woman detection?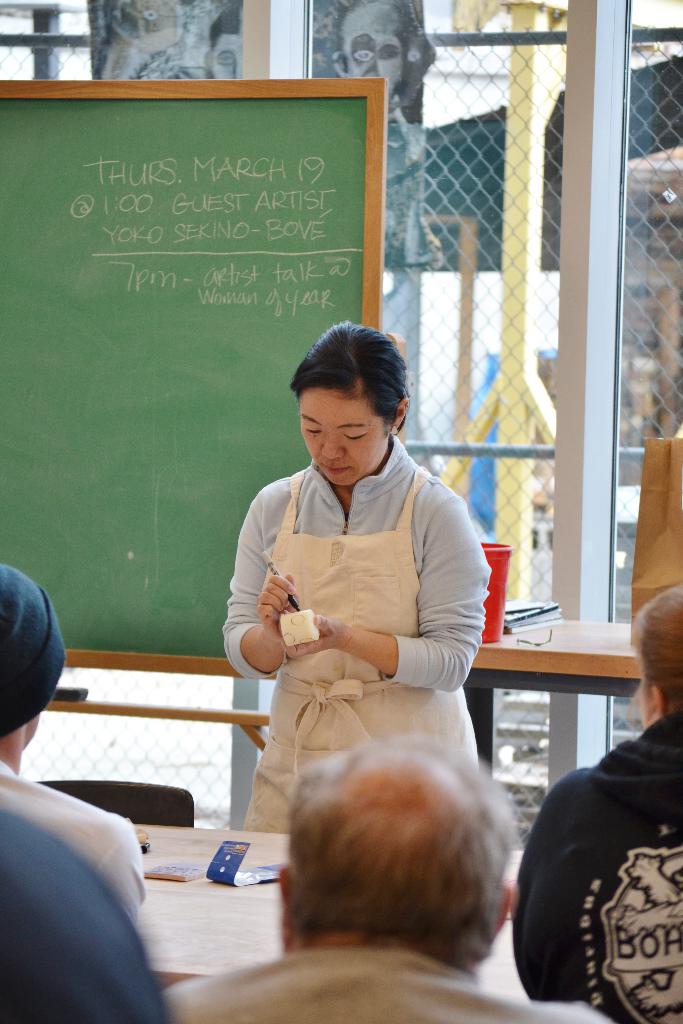
<box>208,326,515,937</box>
